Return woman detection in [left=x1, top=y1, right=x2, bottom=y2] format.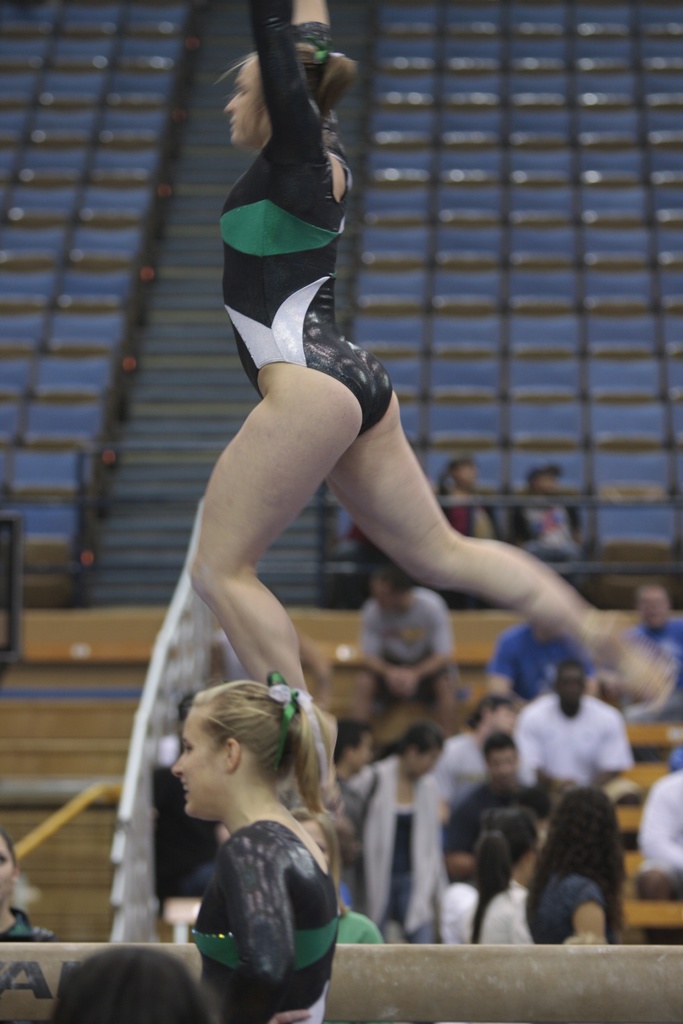
[left=178, top=660, right=350, bottom=1023].
